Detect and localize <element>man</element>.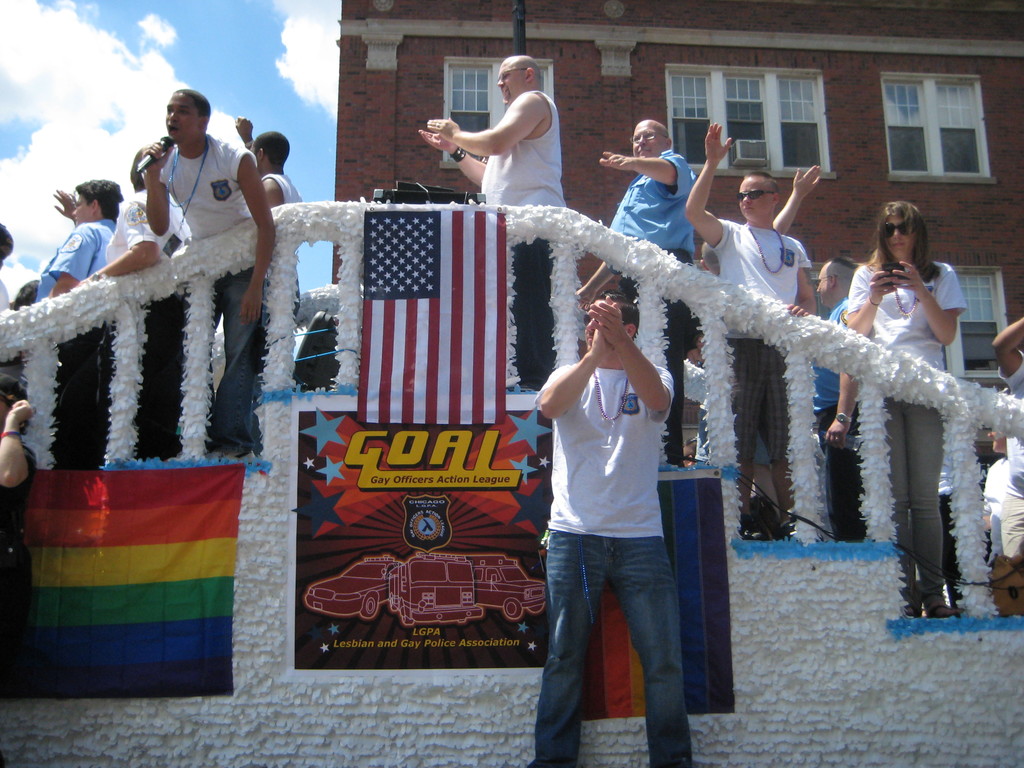
Localized at bbox=(417, 52, 567, 389).
